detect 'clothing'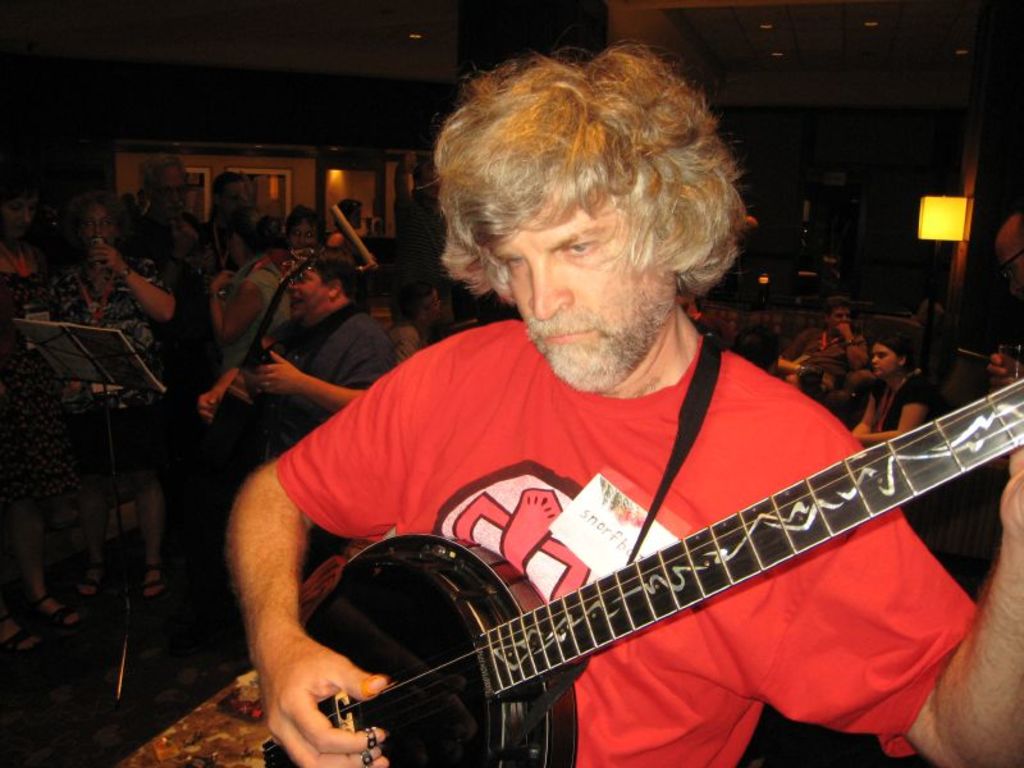
box(133, 215, 209, 451)
